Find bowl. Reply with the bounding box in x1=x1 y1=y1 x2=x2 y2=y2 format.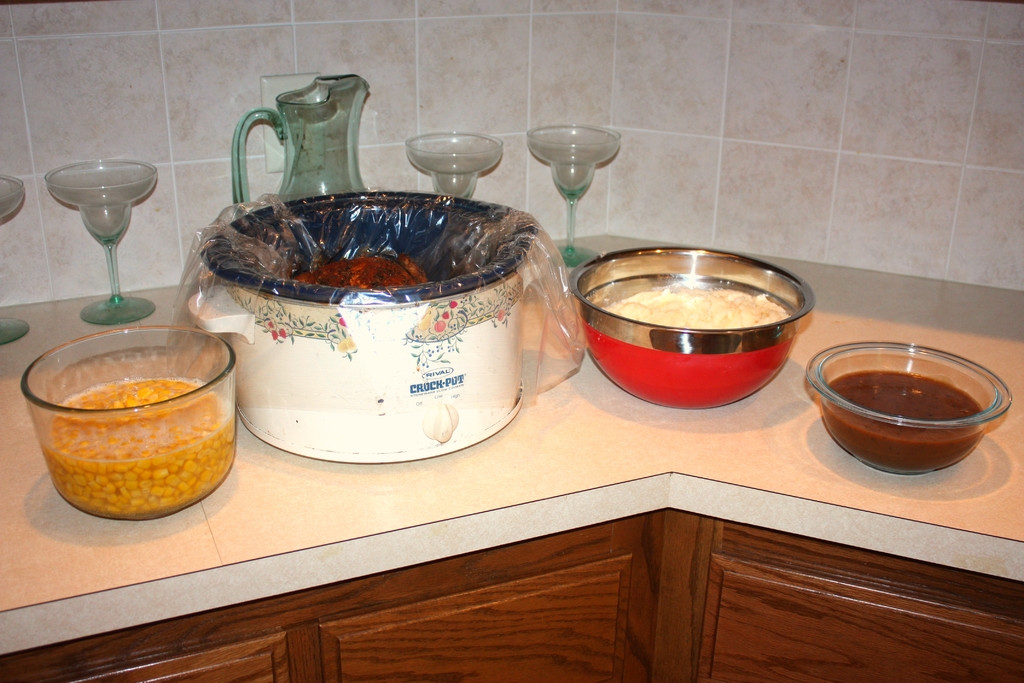
x1=22 y1=325 x2=237 y2=520.
